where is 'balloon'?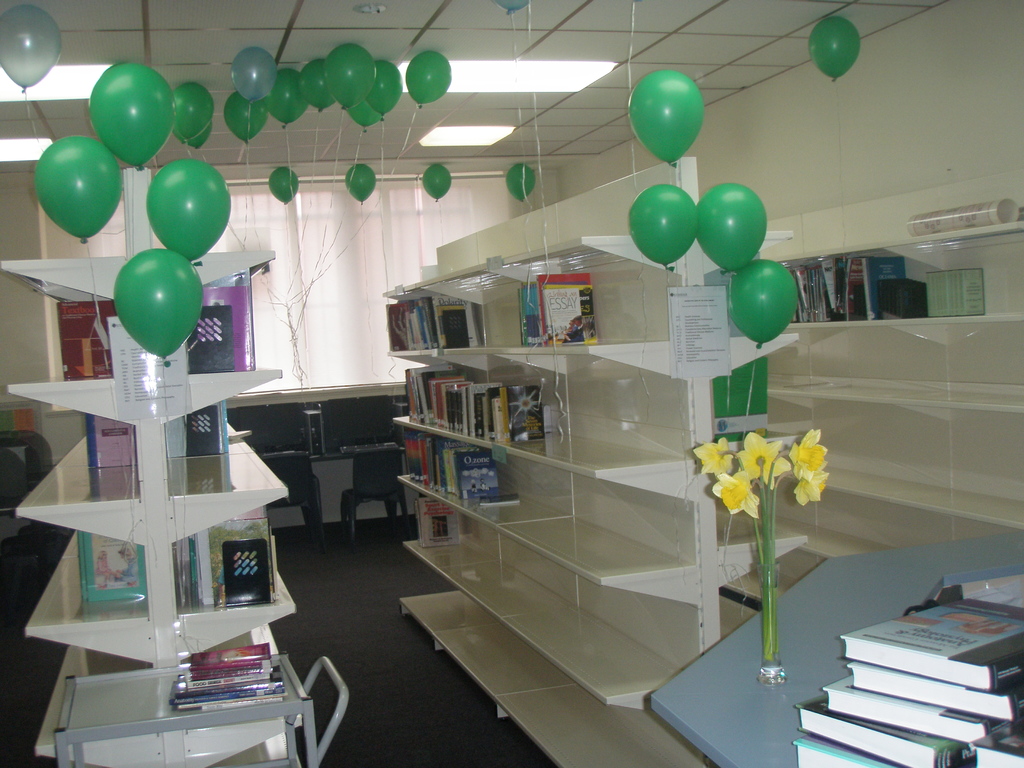
(left=0, top=4, right=63, bottom=94).
